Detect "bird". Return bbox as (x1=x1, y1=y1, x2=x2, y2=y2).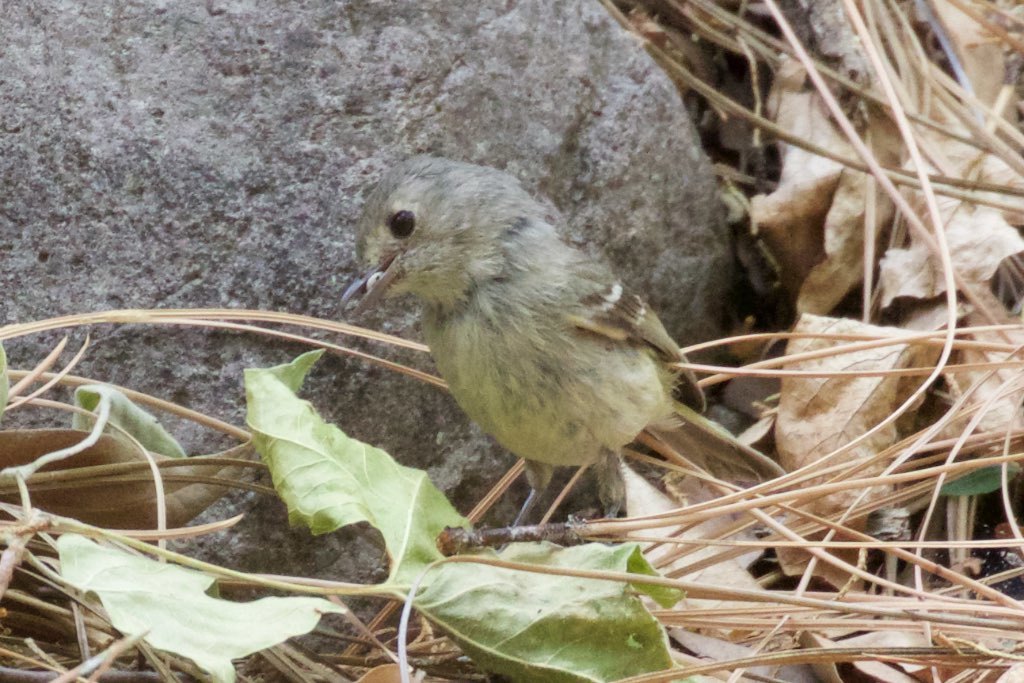
(x1=340, y1=171, x2=687, y2=539).
